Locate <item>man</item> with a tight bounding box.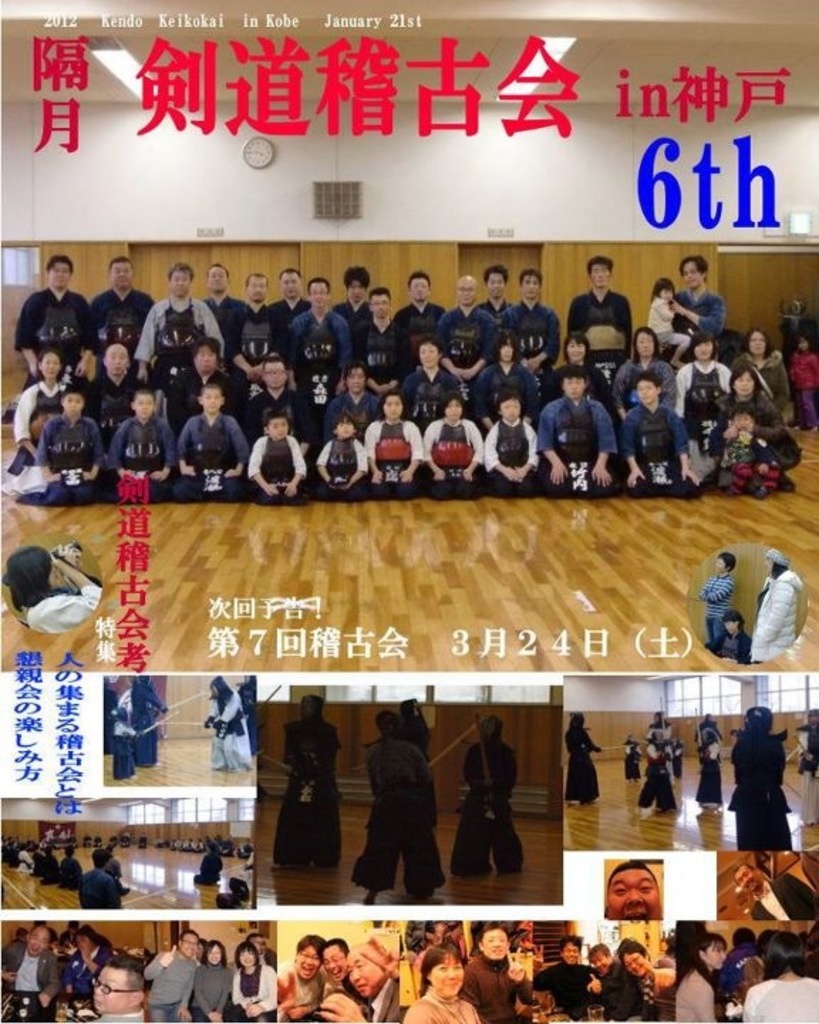
select_region(582, 944, 643, 1023).
